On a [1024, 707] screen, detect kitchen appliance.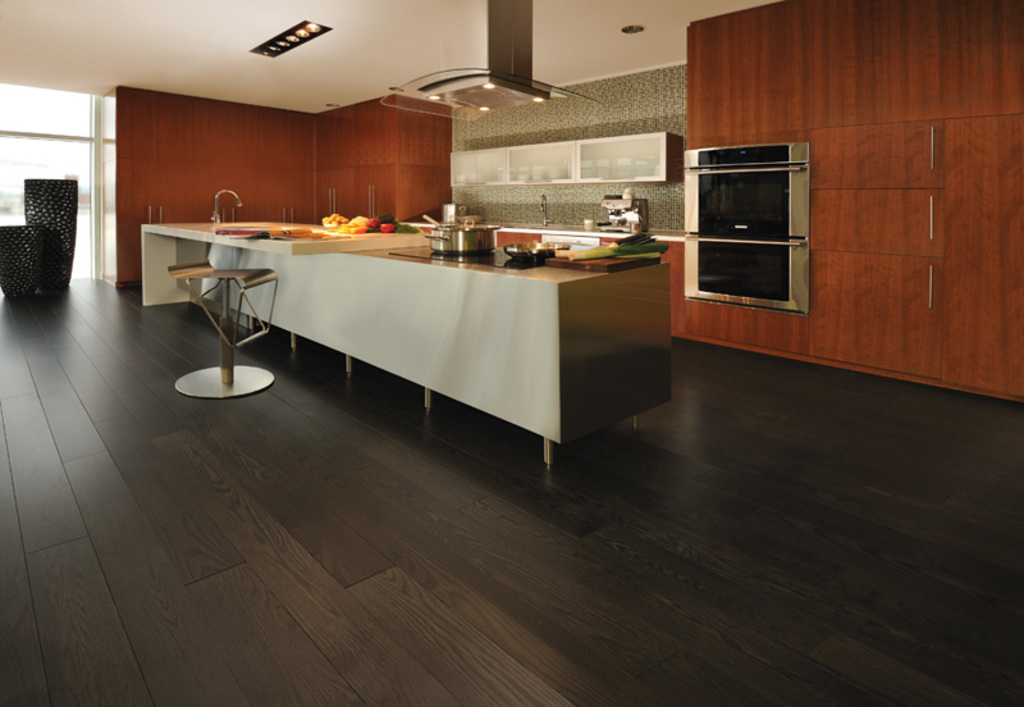
select_region(591, 190, 644, 231).
